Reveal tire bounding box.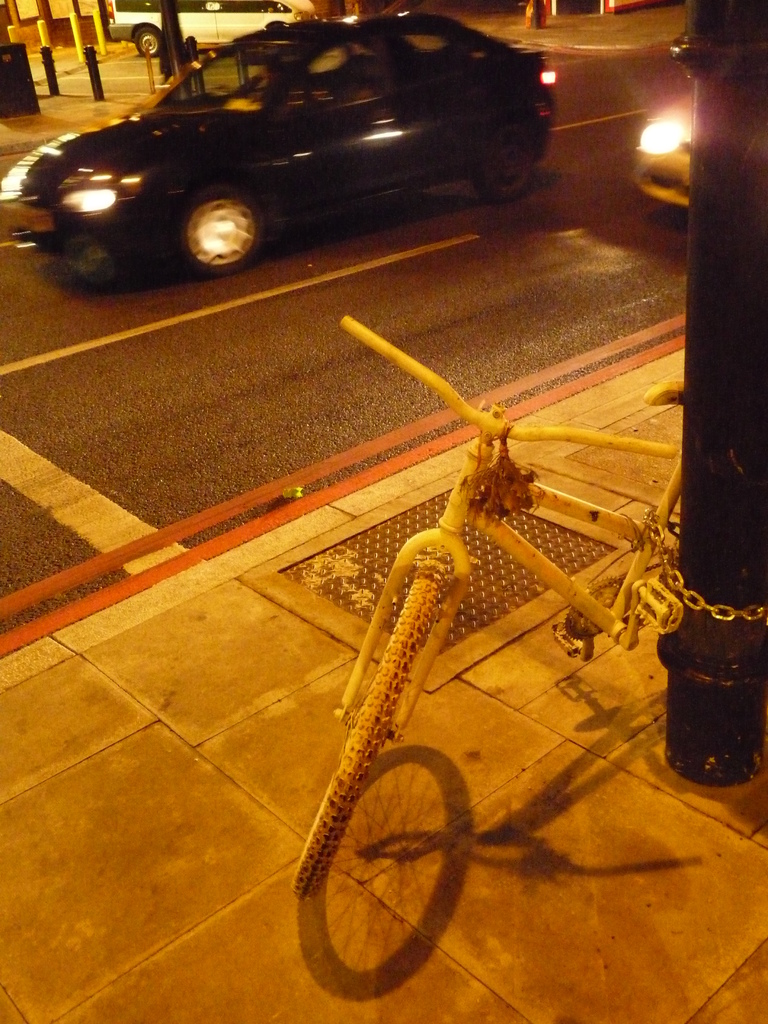
Revealed: x1=172, y1=182, x2=266, y2=280.
